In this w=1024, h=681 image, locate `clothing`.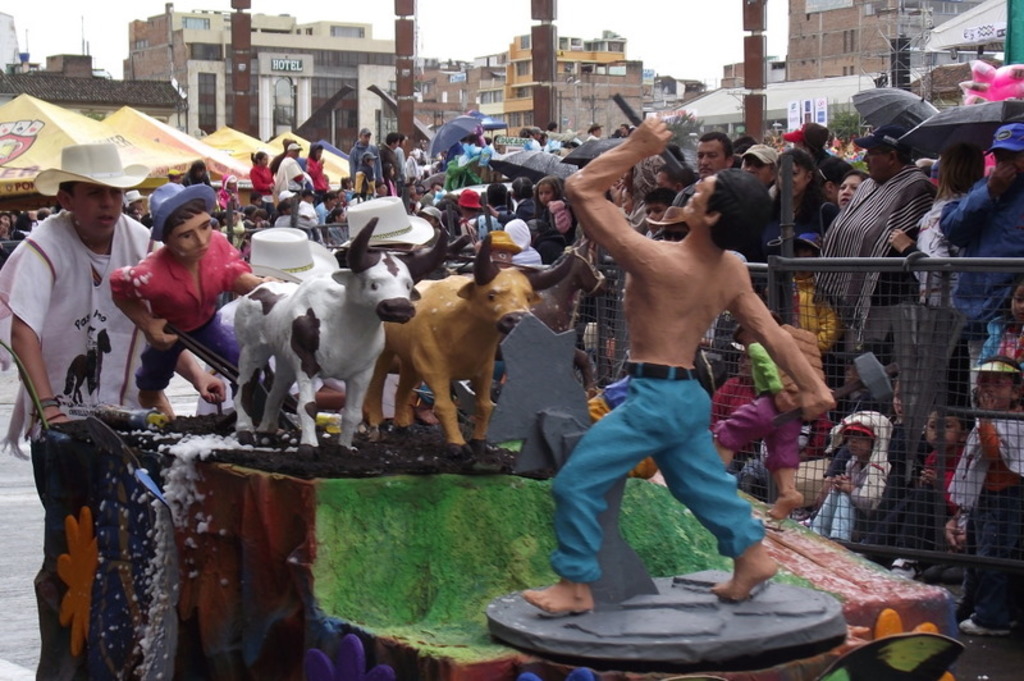
Bounding box: (154, 179, 186, 205).
